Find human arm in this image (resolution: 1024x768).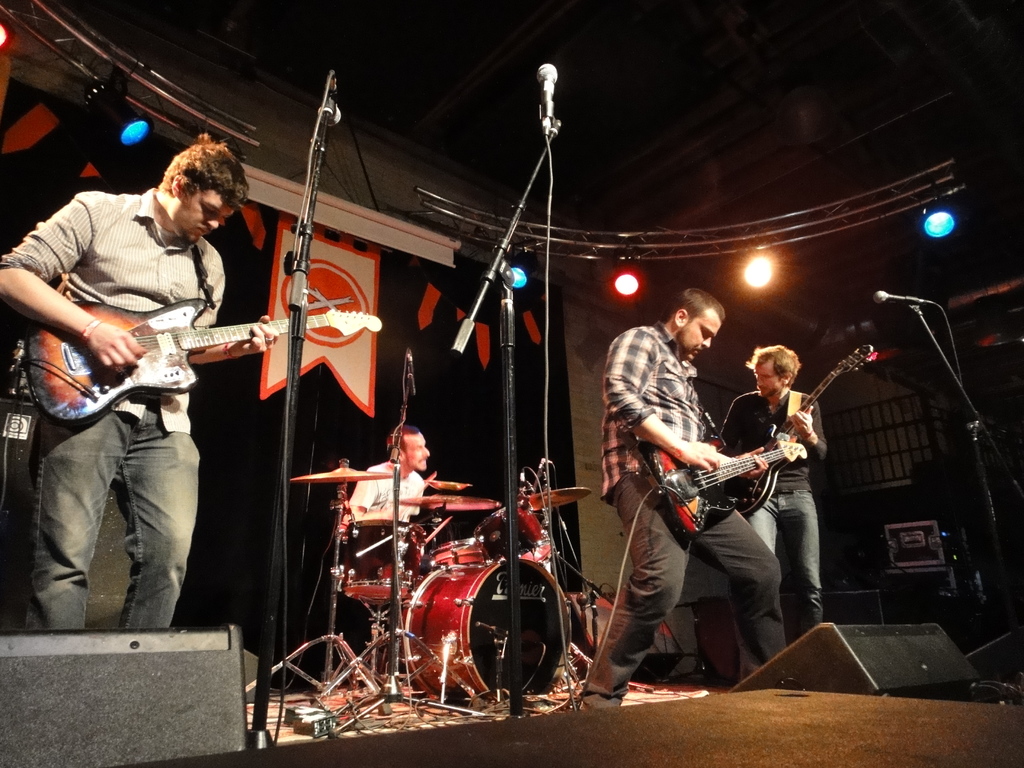
pyautogui.locateOnScreen(348, 467, 378, 511).
